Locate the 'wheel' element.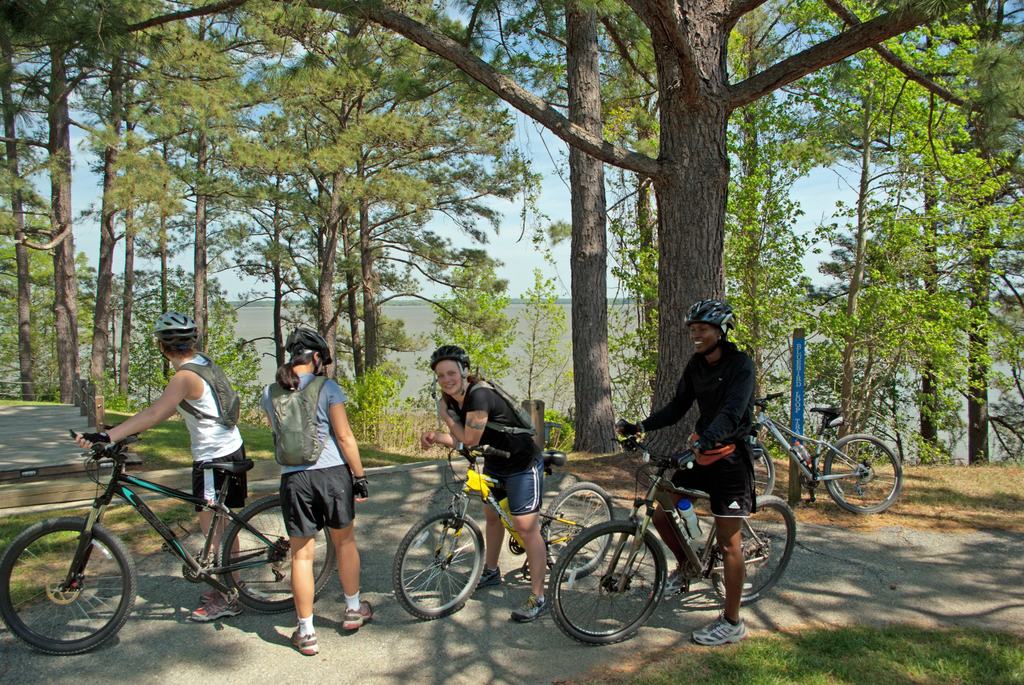
Element bbox: BBox(709, 496, 794, 602).
